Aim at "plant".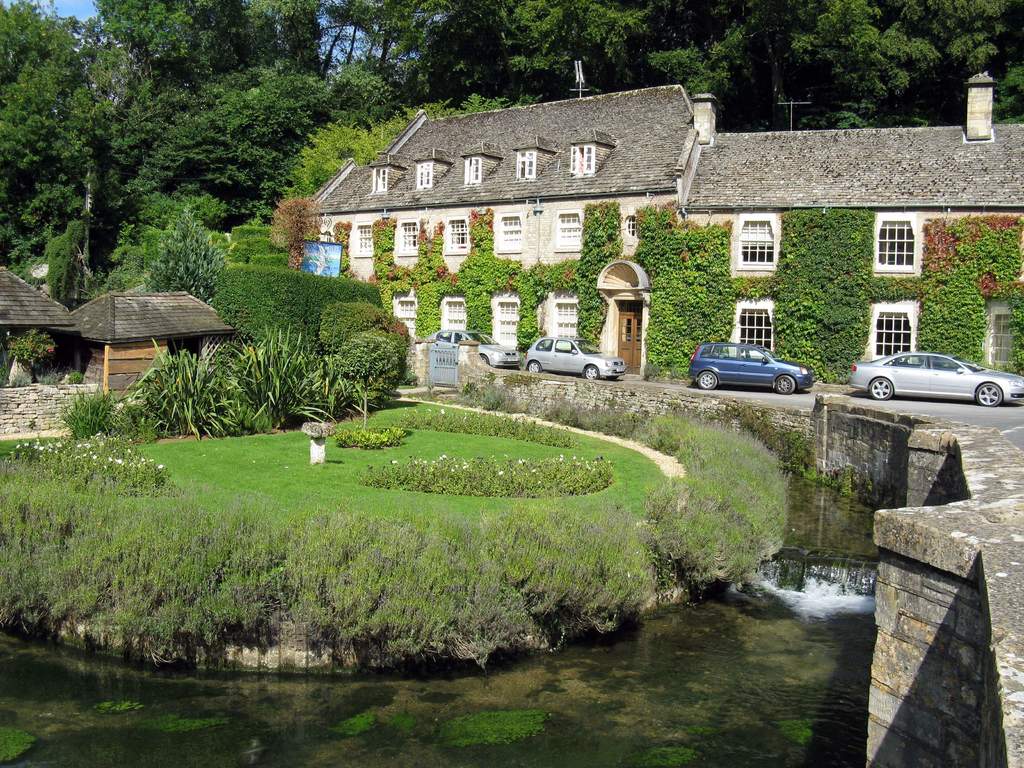
Aimed at Rect(0, 721, 35, 767).
